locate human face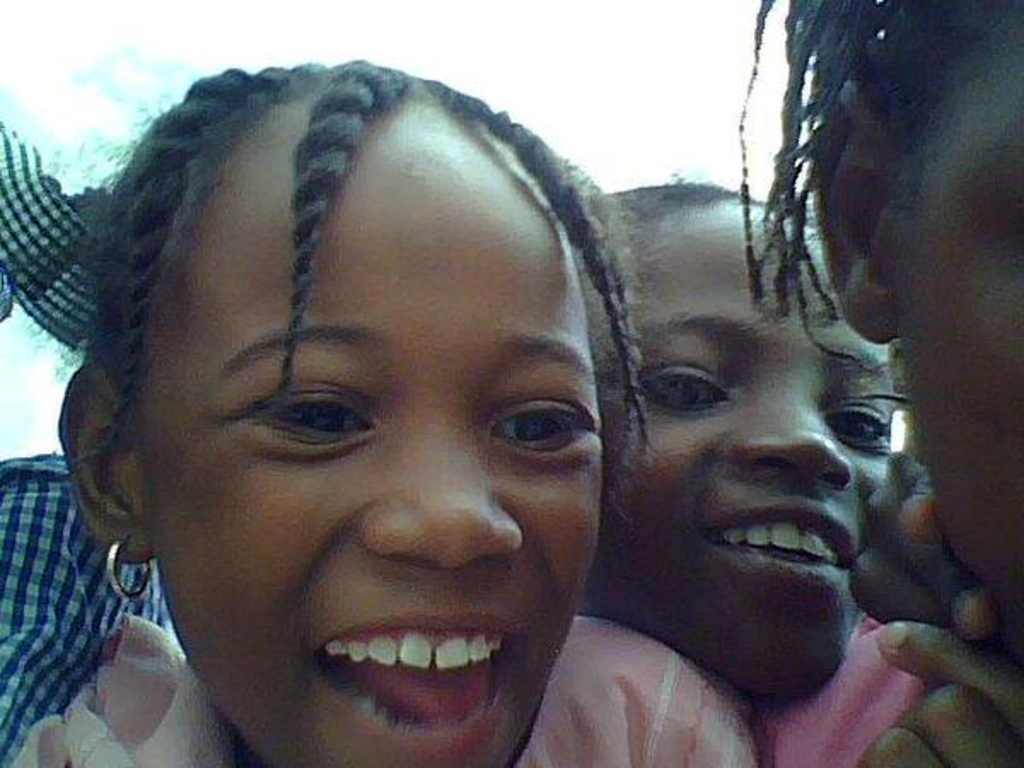
l=140, t=92, r=601, b=766
